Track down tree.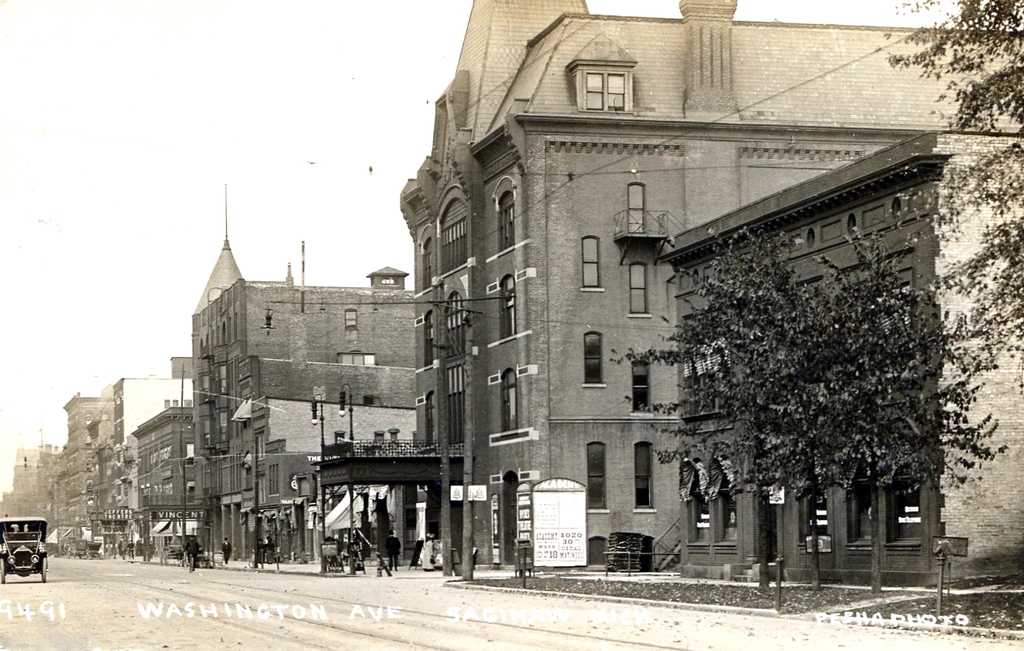
Tracked to locate(598, 212, 1010, 593).
